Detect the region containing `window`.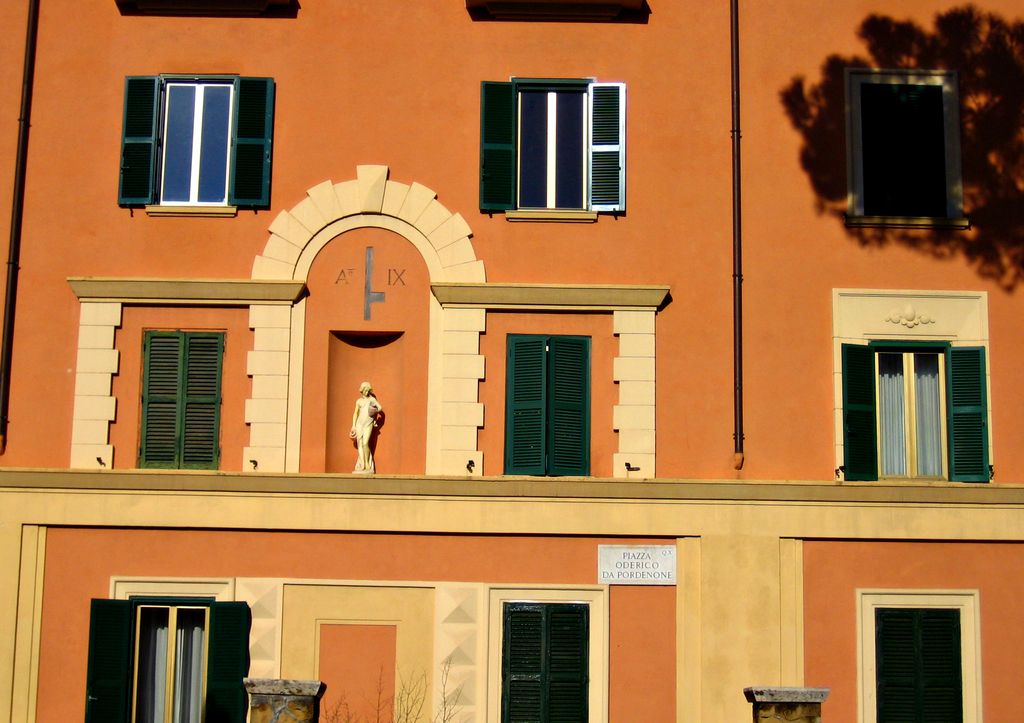
rect(840, 338, 992, 482).
